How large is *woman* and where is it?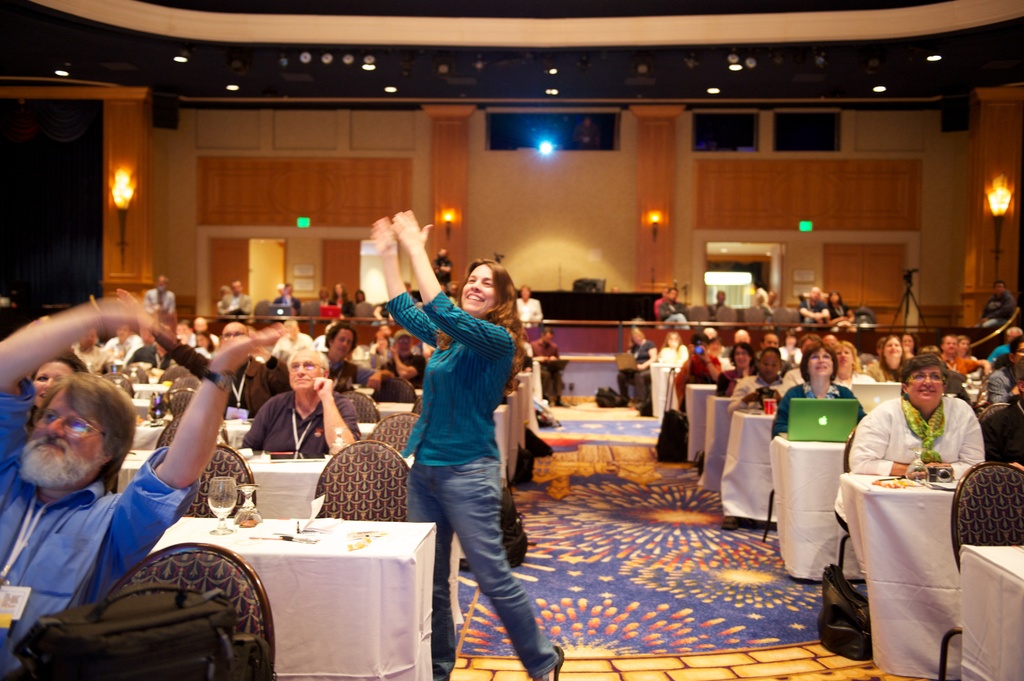
Bounding box: 772:346:874:441.
